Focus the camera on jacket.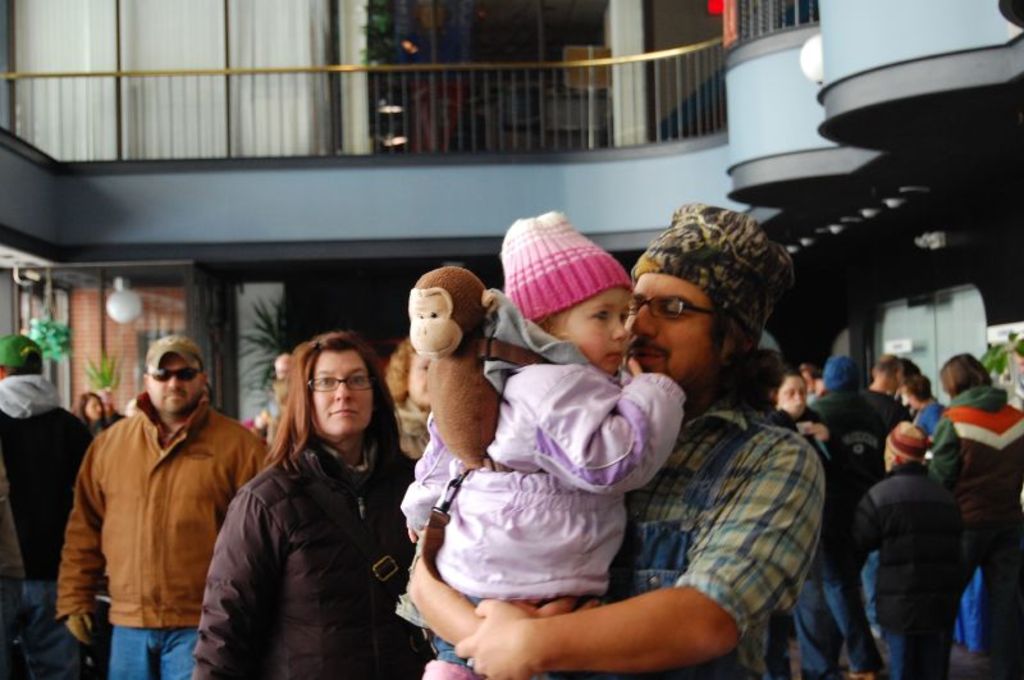
Focus region: BBox(937, 385, 1023, 528).
